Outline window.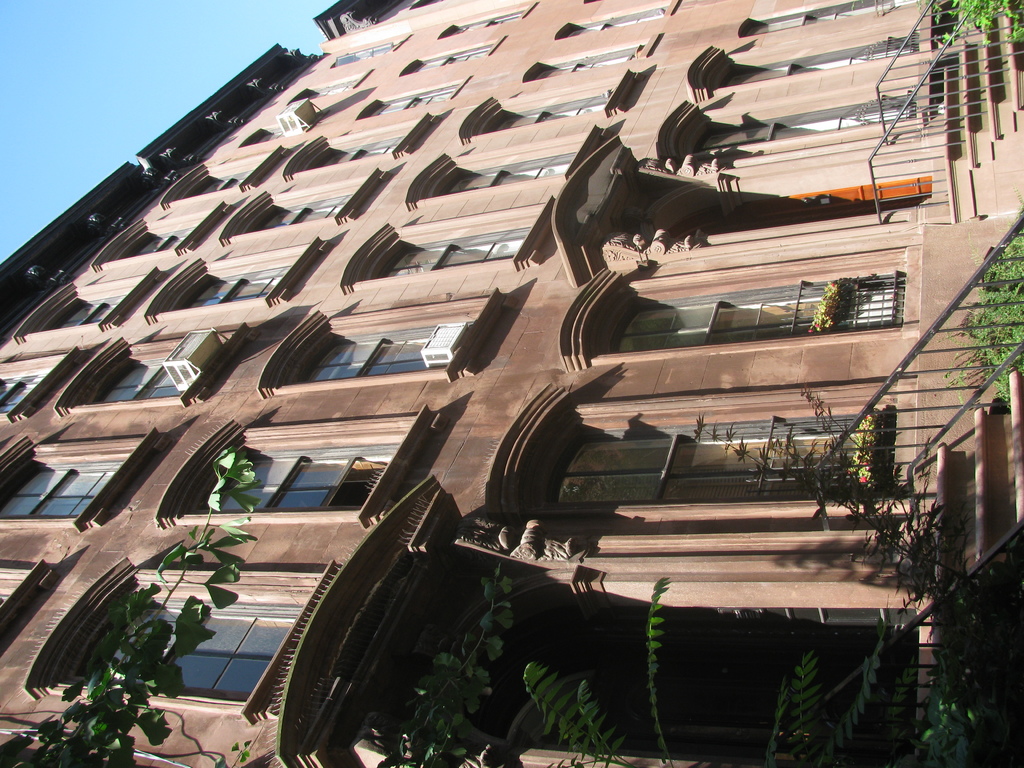
Outline: 66:589:301:701.
